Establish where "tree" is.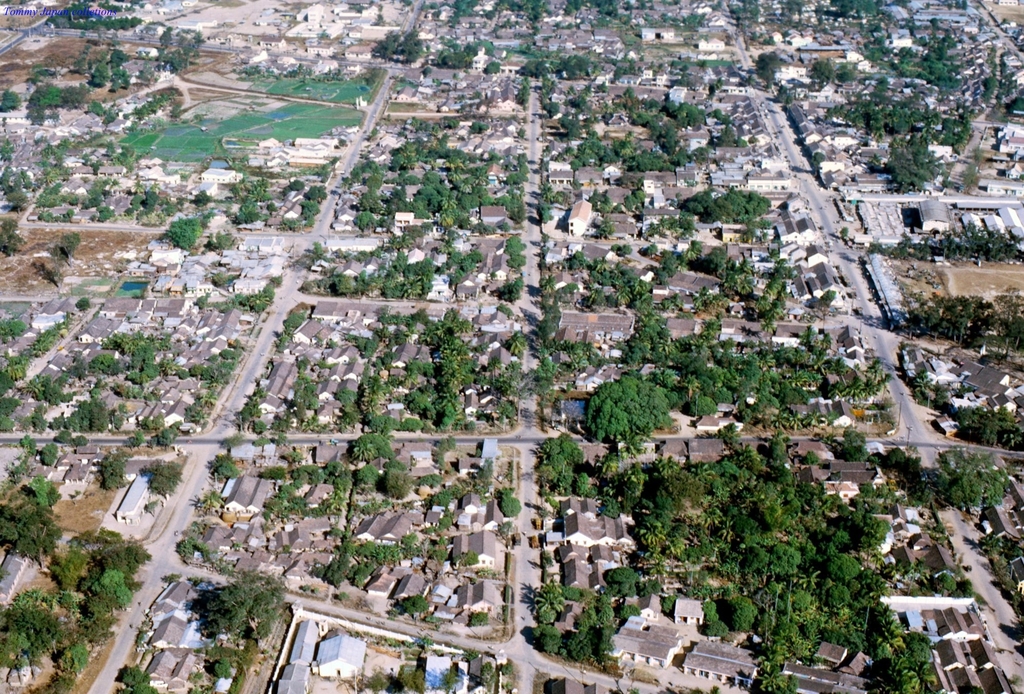
Established at box(154, 424, 179, 452).
